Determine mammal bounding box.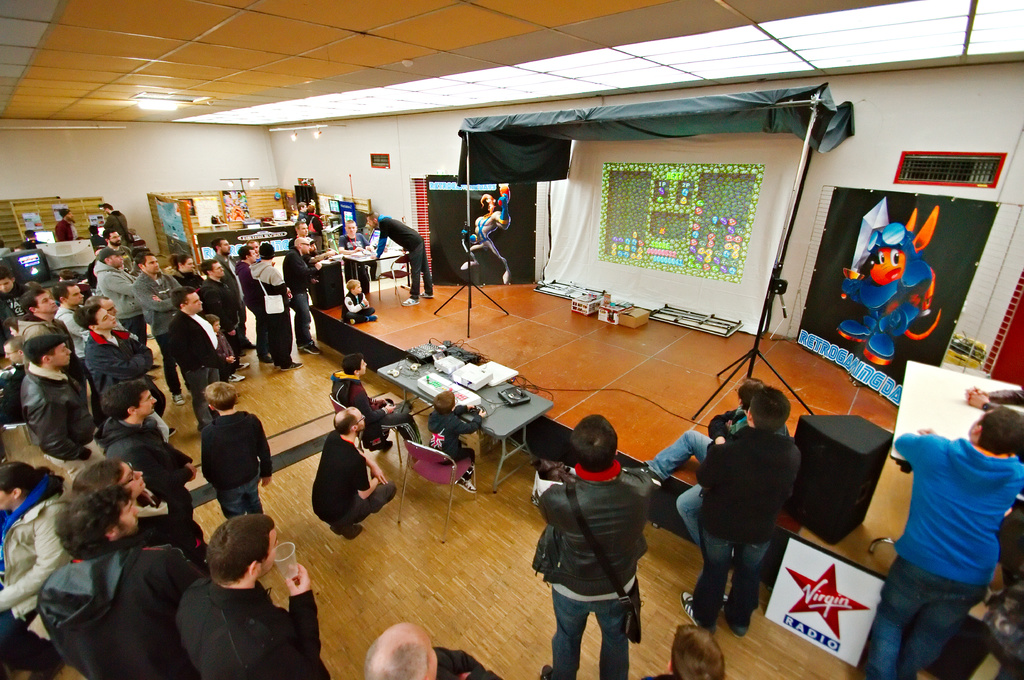
Determined: <region>281, 234, 320, 355</region>.
